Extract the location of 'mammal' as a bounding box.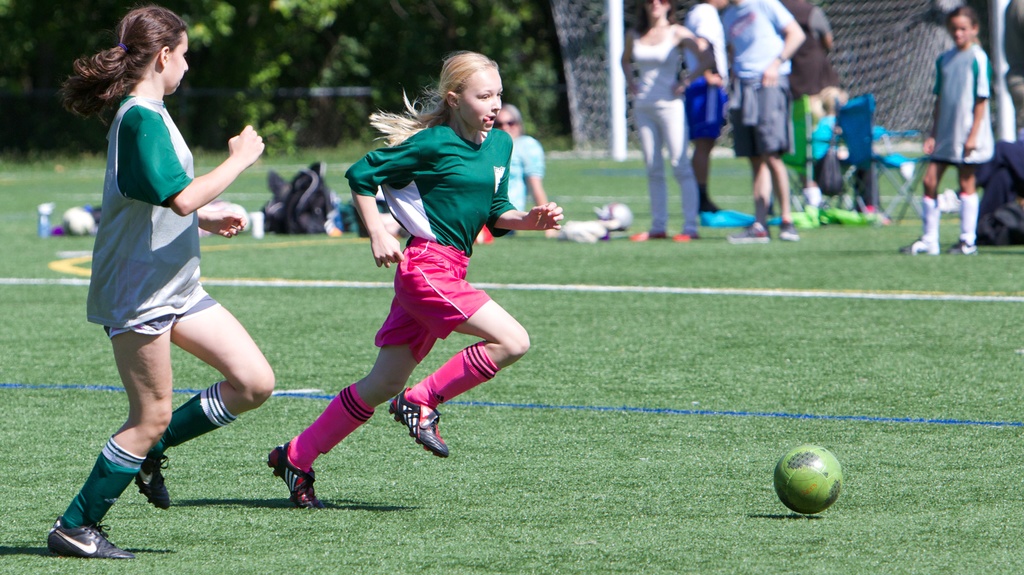
(x1=618, y1=0, x2=711, y2=245).
